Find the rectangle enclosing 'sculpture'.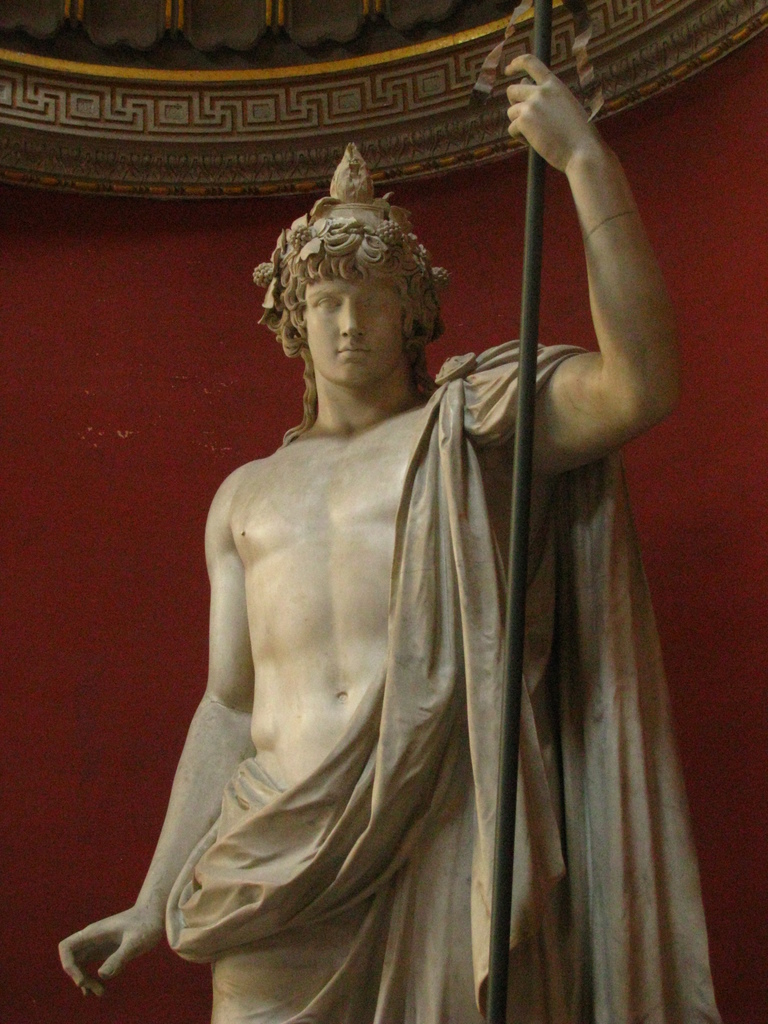
region(92, 107, 708, 995).
